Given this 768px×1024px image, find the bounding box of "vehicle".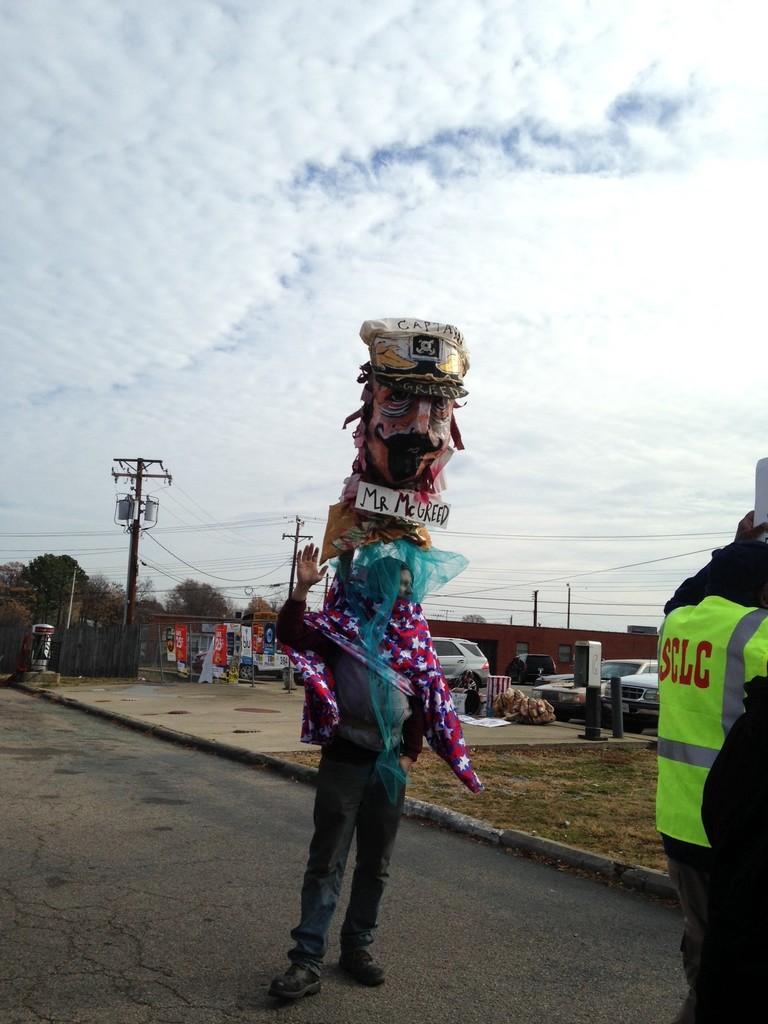
crop(500, 652, 560, 685).
